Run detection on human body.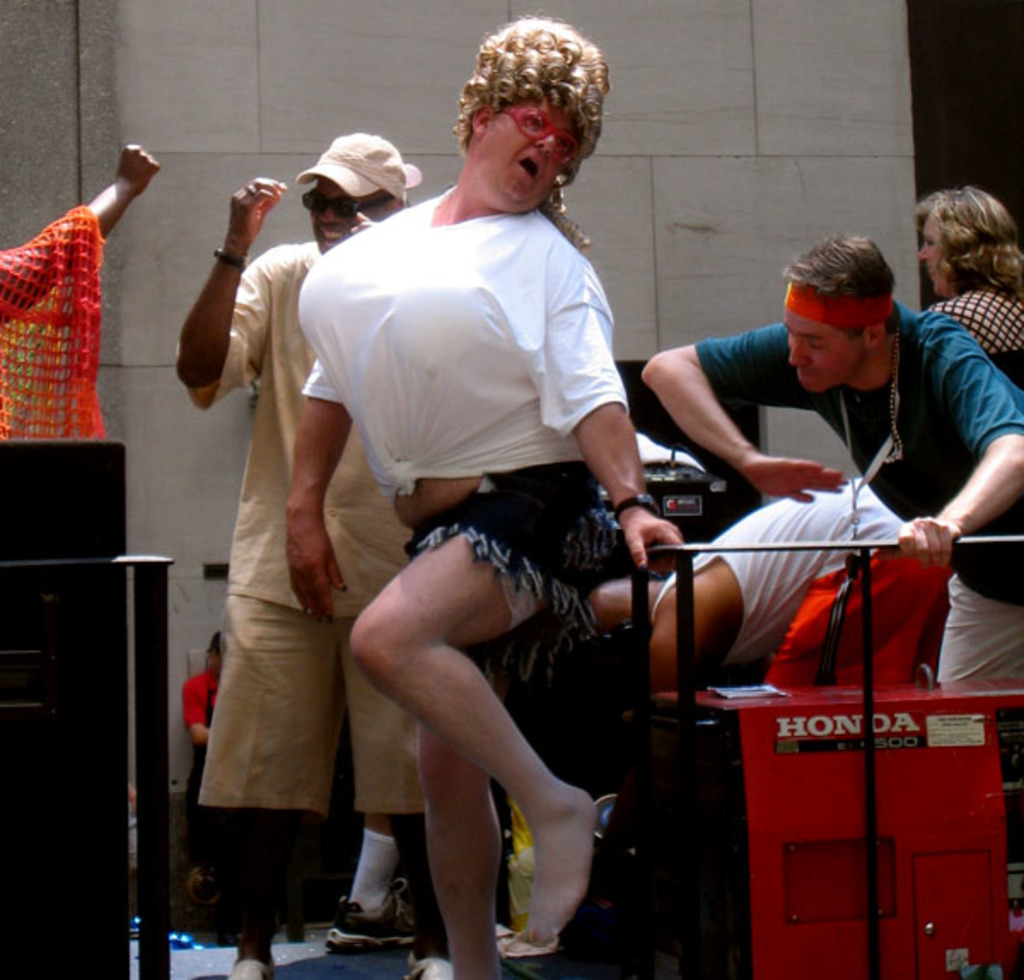
Result: BBox(169, 172, 432, 978).
